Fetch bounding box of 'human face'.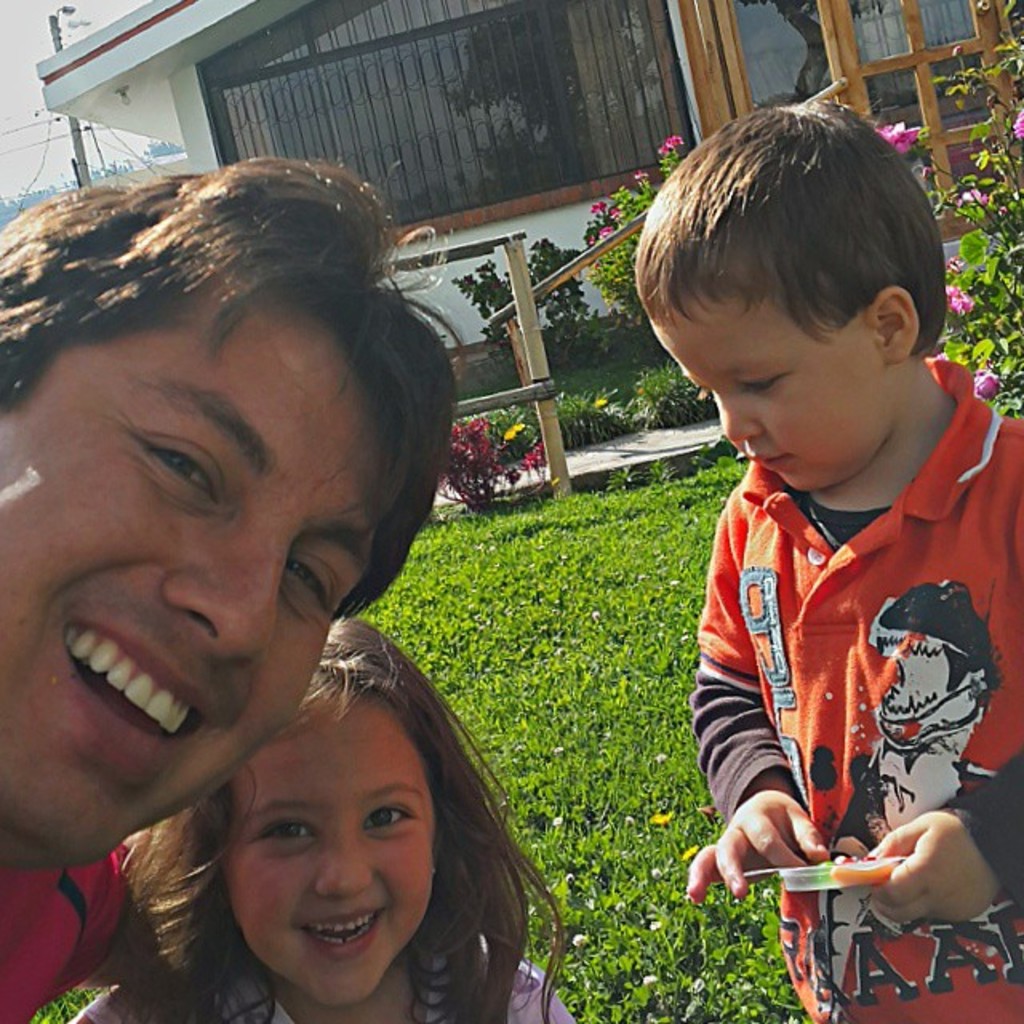
Bbox: region(230, 678, 426, 994).
